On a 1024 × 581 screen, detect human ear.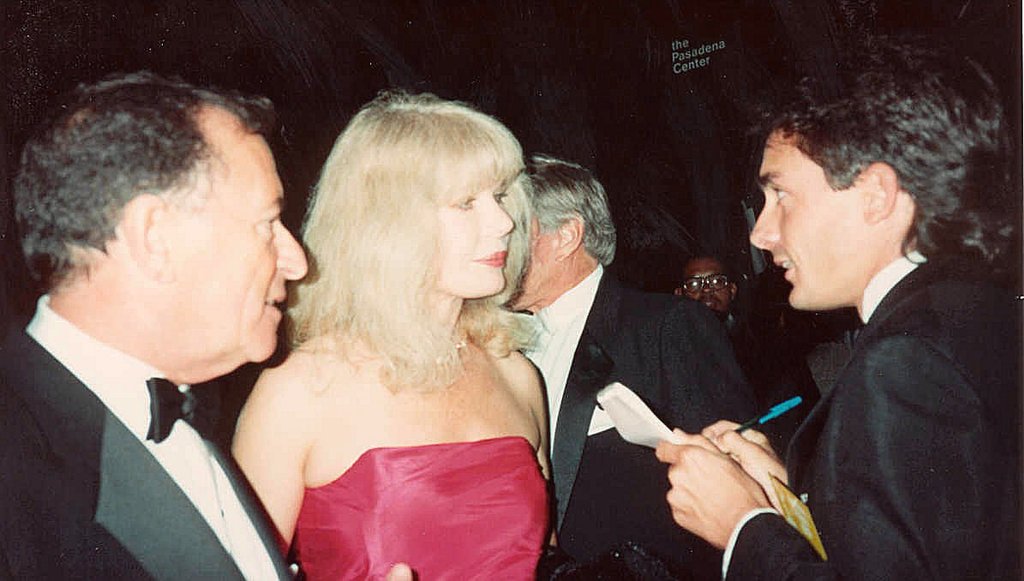
[864,160,898,221].
